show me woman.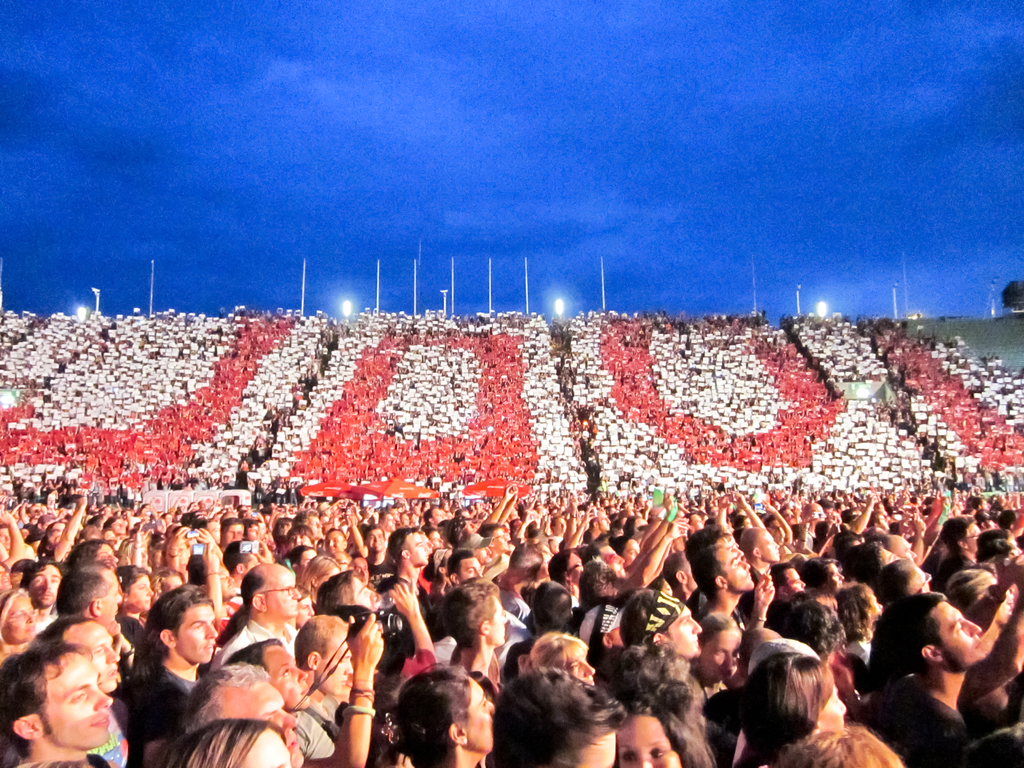
woman is here: bbox=(840, 582, 883, 663).
